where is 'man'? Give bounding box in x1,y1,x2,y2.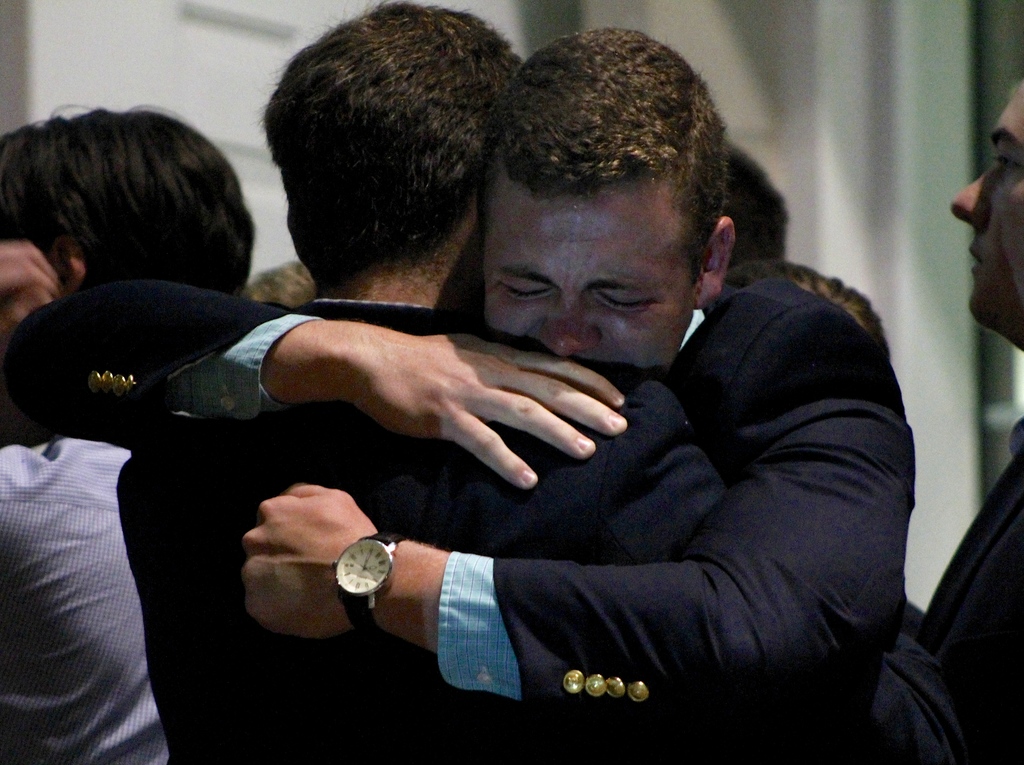
0,107,257,764.
